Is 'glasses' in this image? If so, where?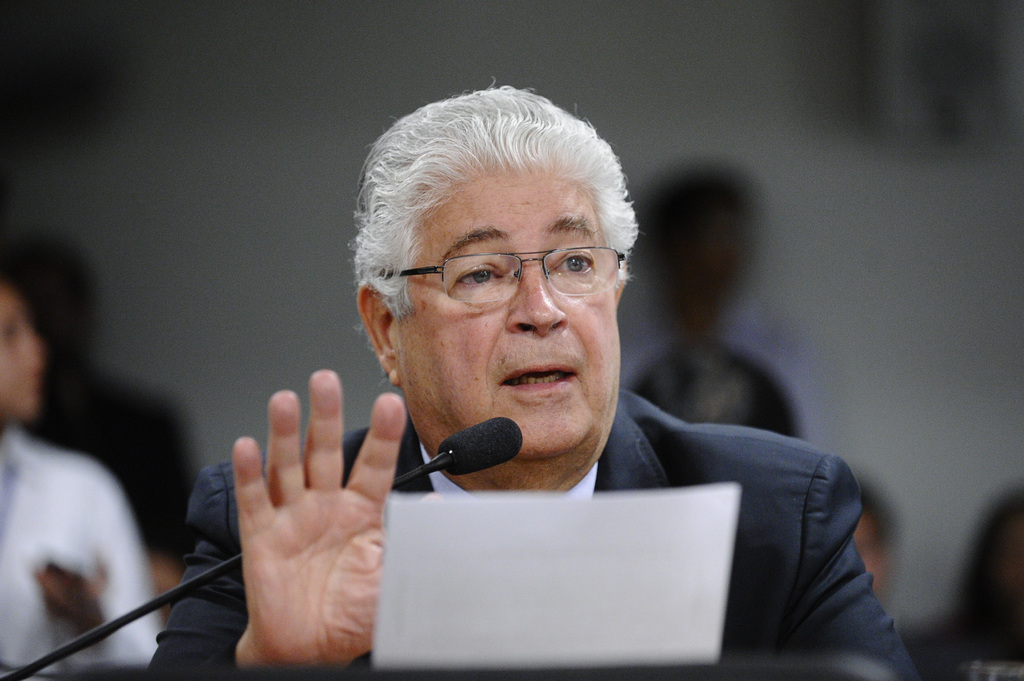
Yes, at box=[392, 238, 628, 317].
